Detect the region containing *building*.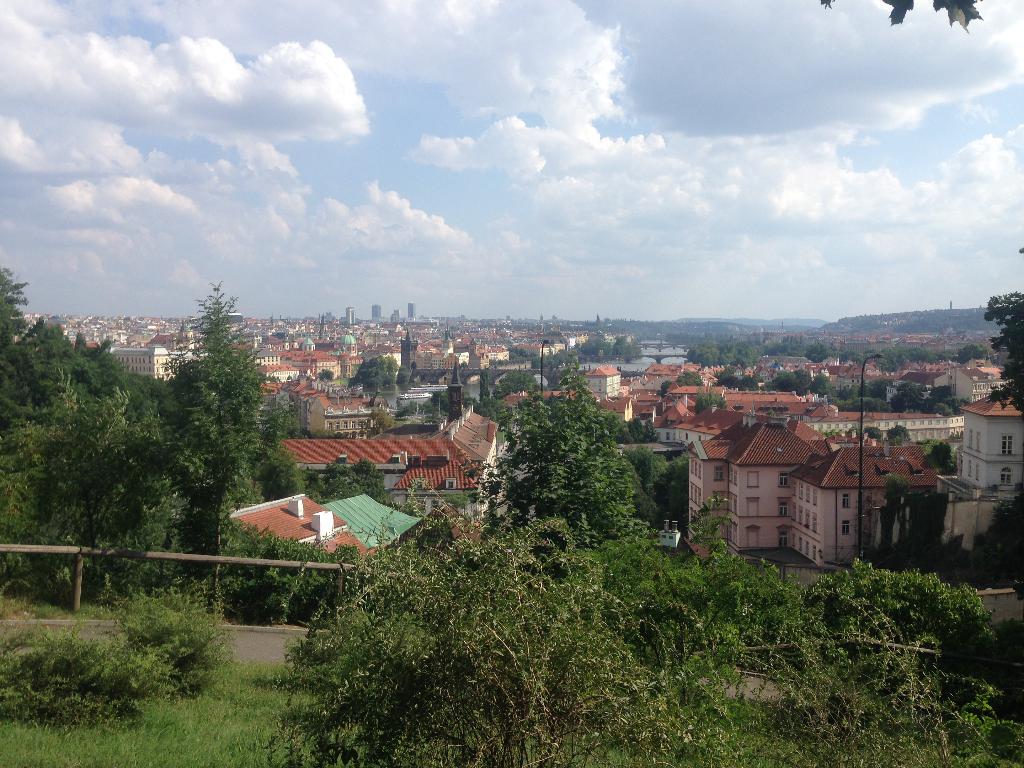
x1=944, y1=394, x2=1023, y2=545.
